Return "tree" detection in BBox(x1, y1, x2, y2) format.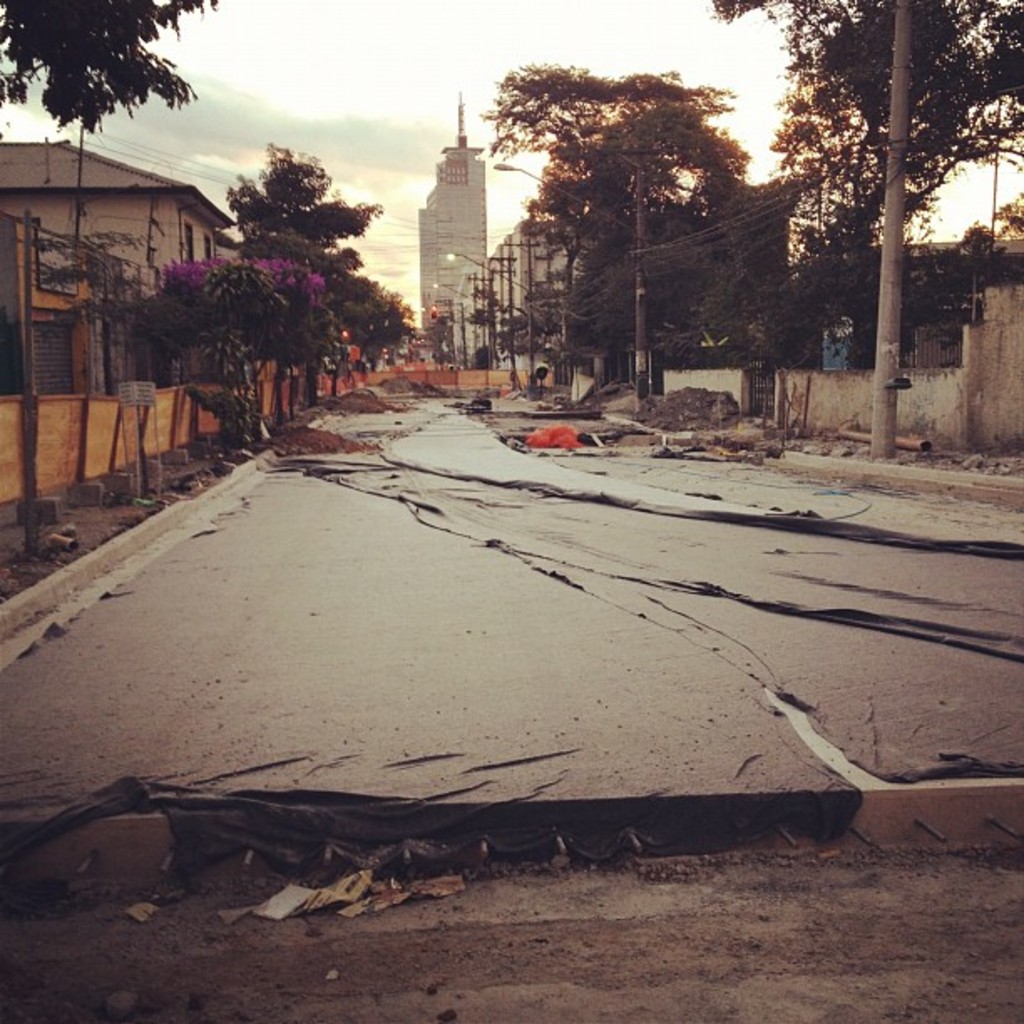
BBox(157, 248, 348, 453).
